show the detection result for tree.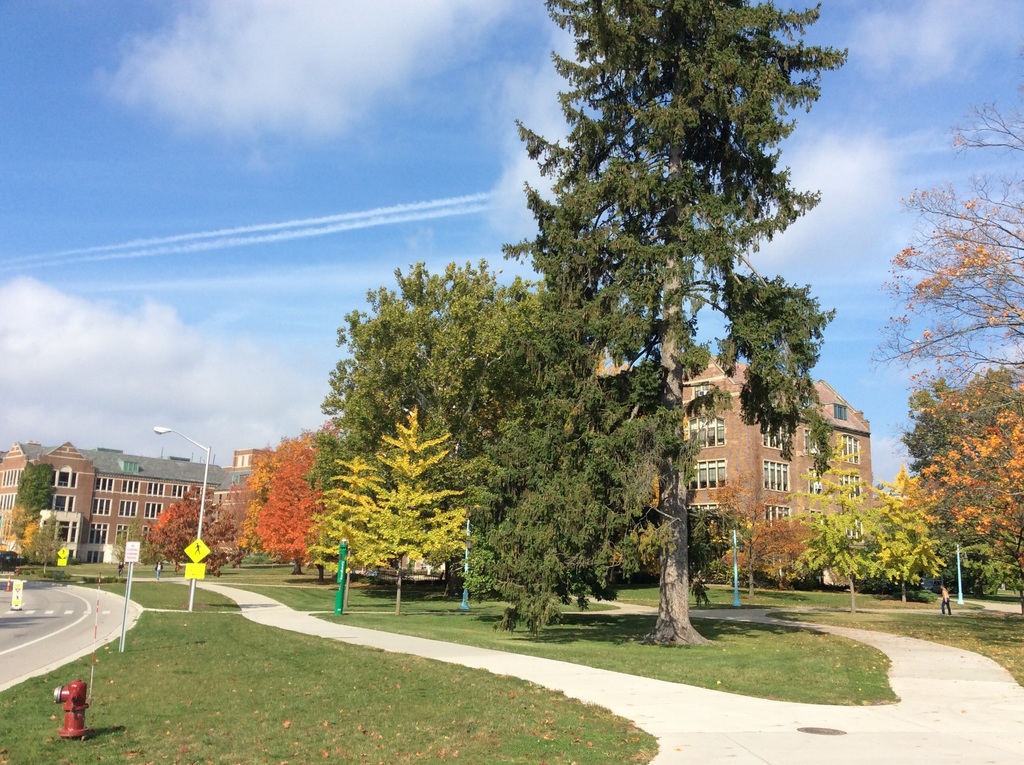
locate(22, 514, 63, 581).
